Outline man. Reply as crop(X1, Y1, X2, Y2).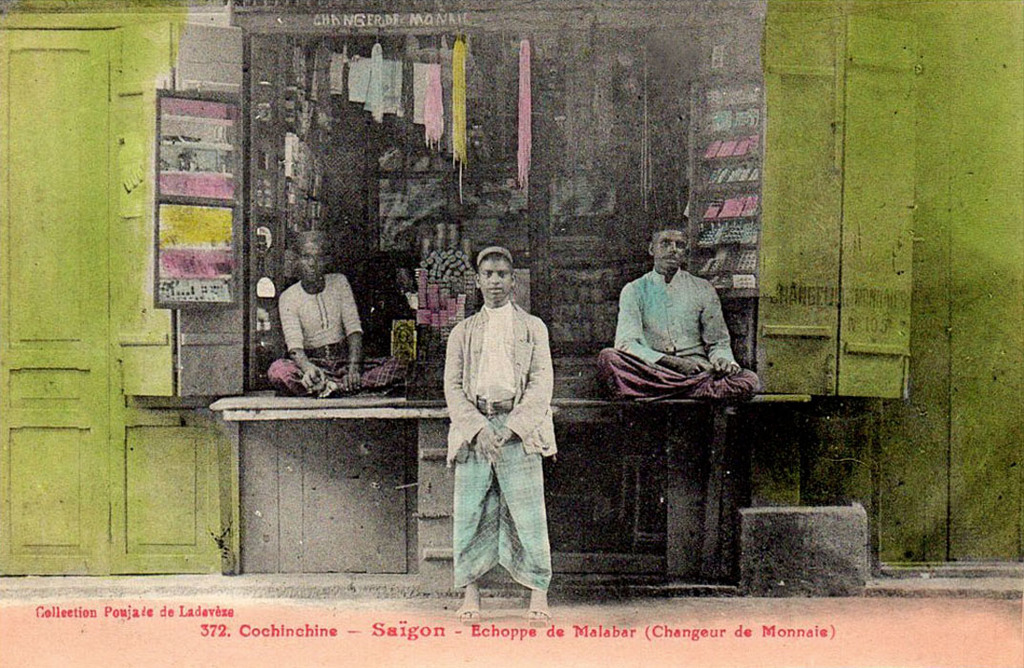
crop(440, 240, 568, 598).
